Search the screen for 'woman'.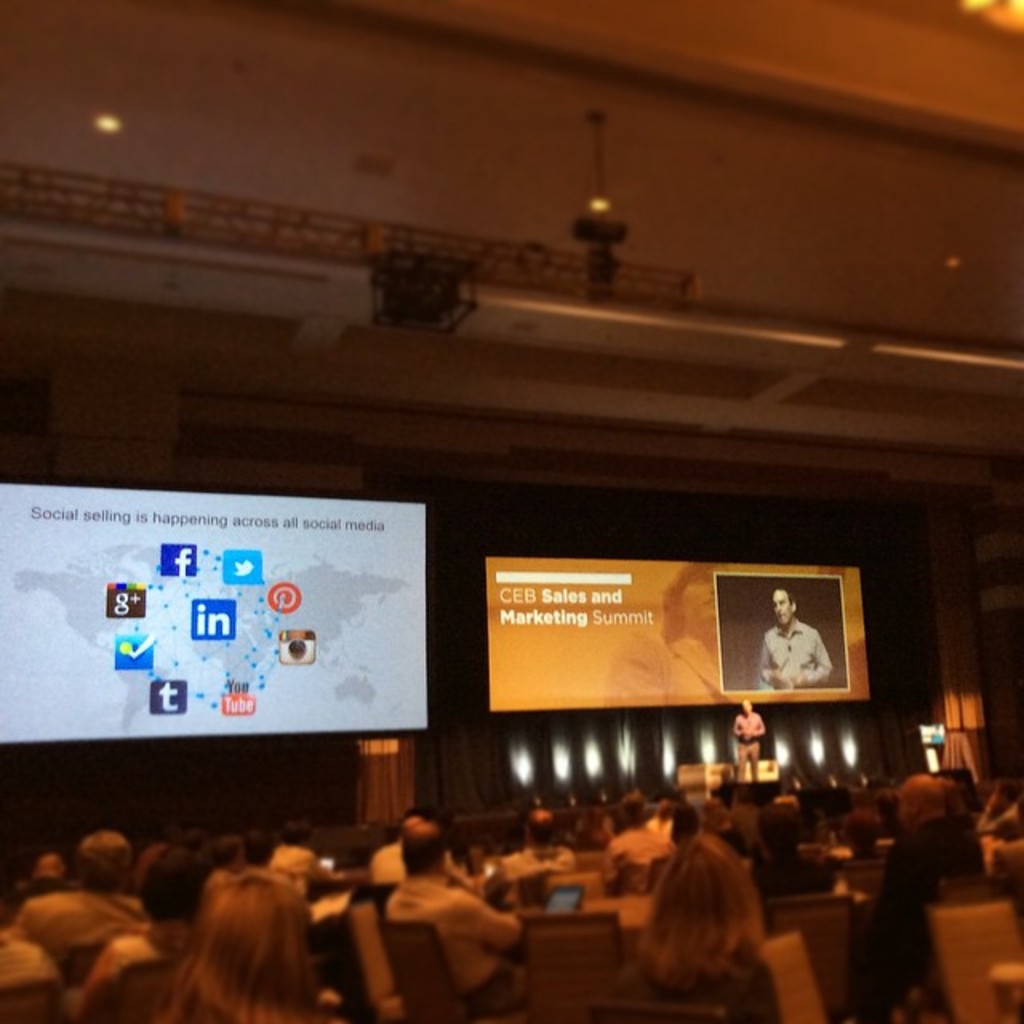
Found at 162, 872, 333, 1022.
